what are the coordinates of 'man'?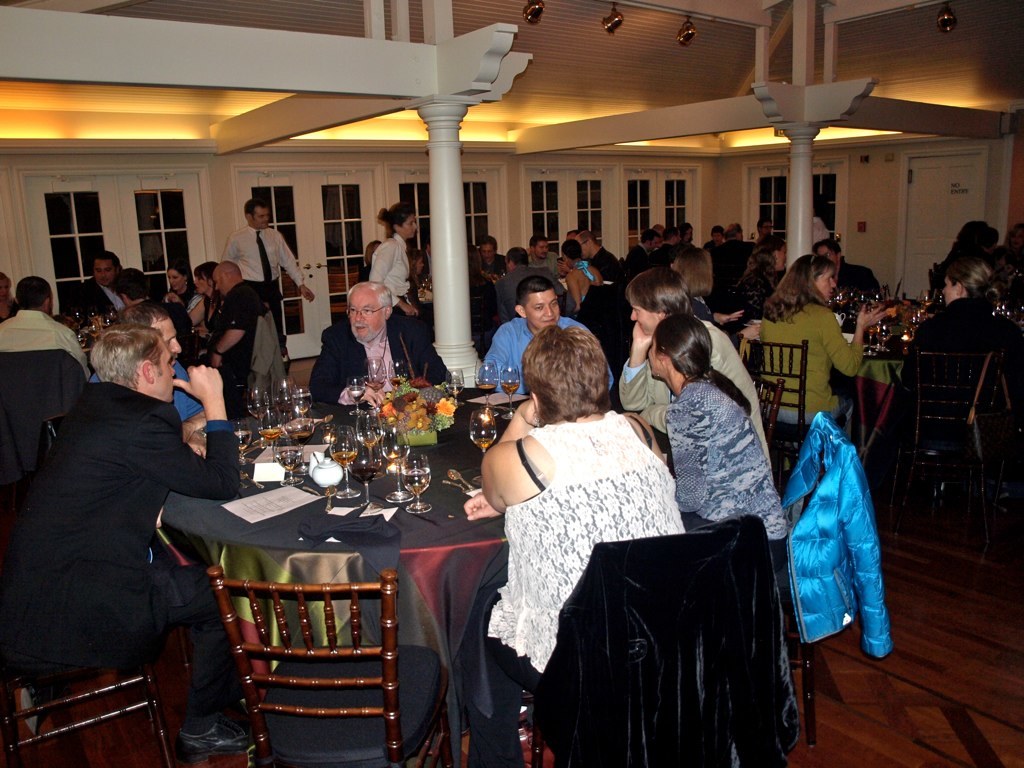
region(194, 258, 273, 394).
